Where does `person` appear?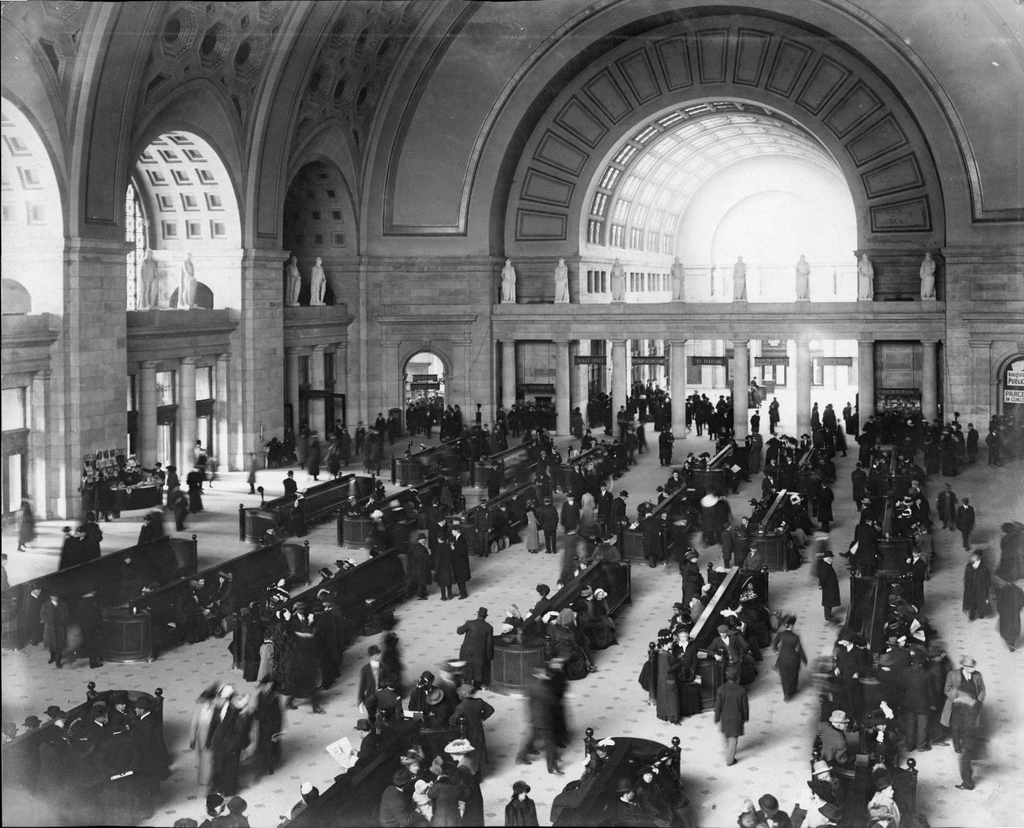
Appears at (x1=579, y1=426, x2=595, y2=451).
